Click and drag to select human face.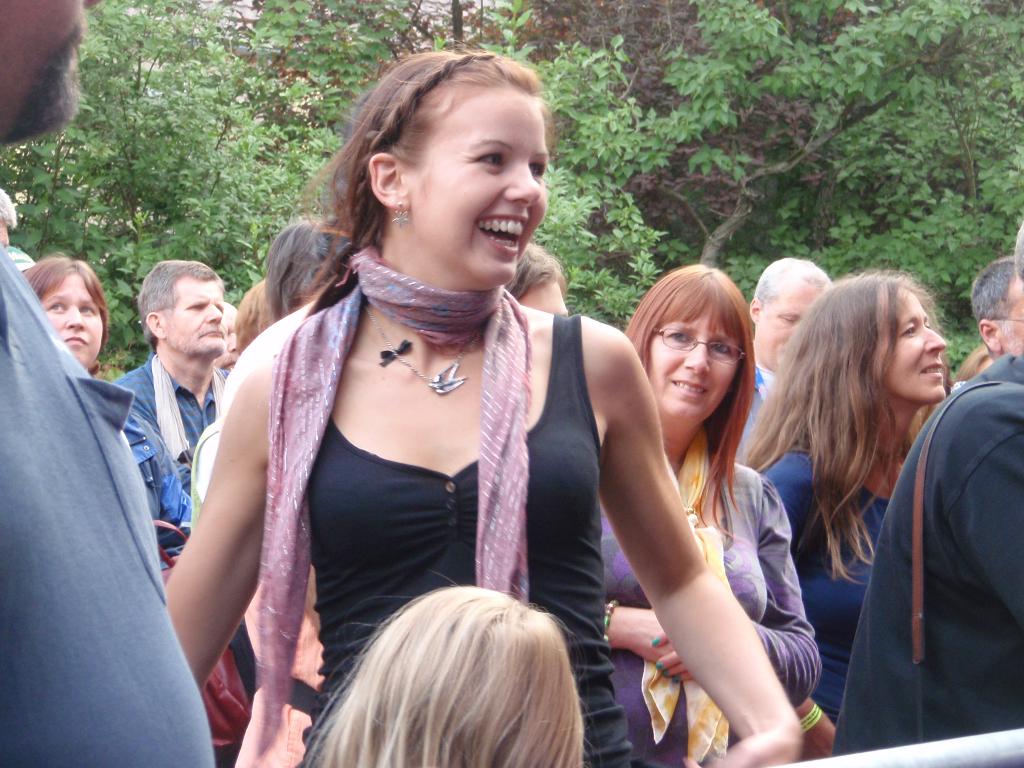
Selection: 648 305 749 418.
